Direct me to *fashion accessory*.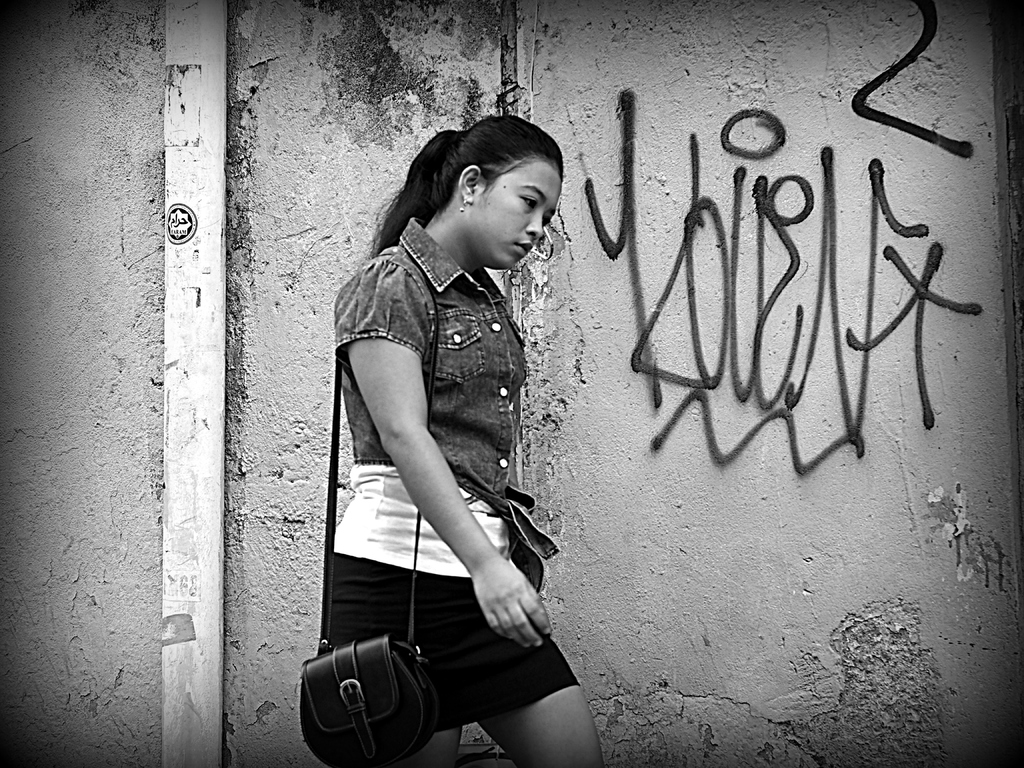
Direction: [459,198,467,209].
